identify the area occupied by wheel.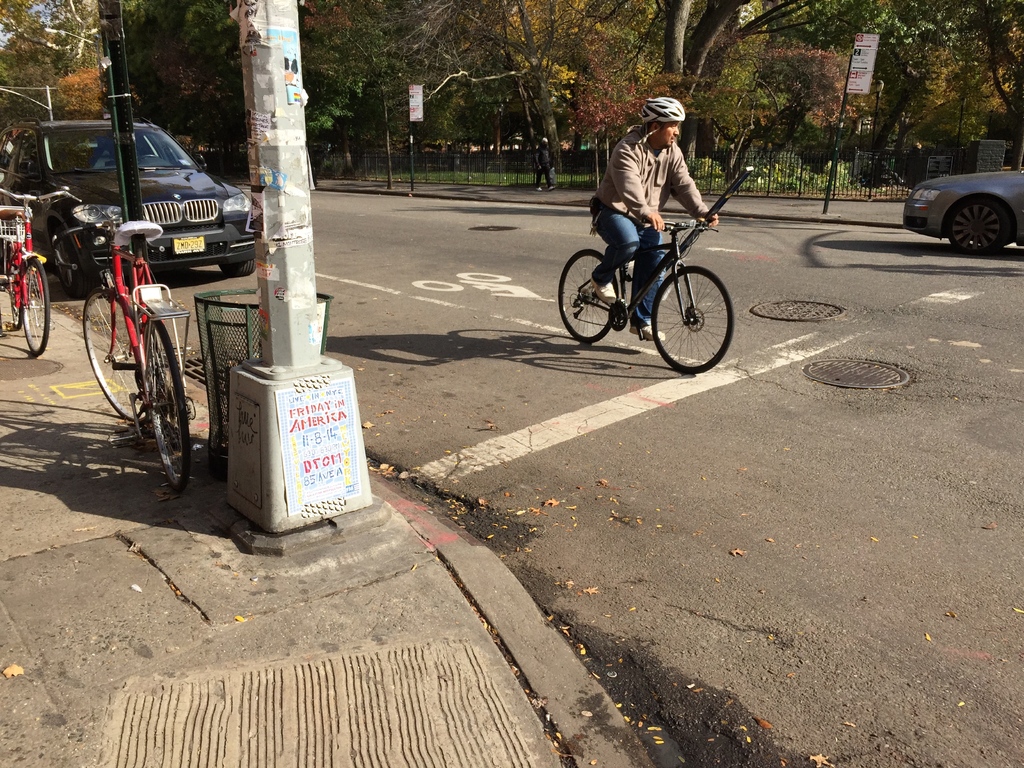
Area: [17, 252, 51, 356].
